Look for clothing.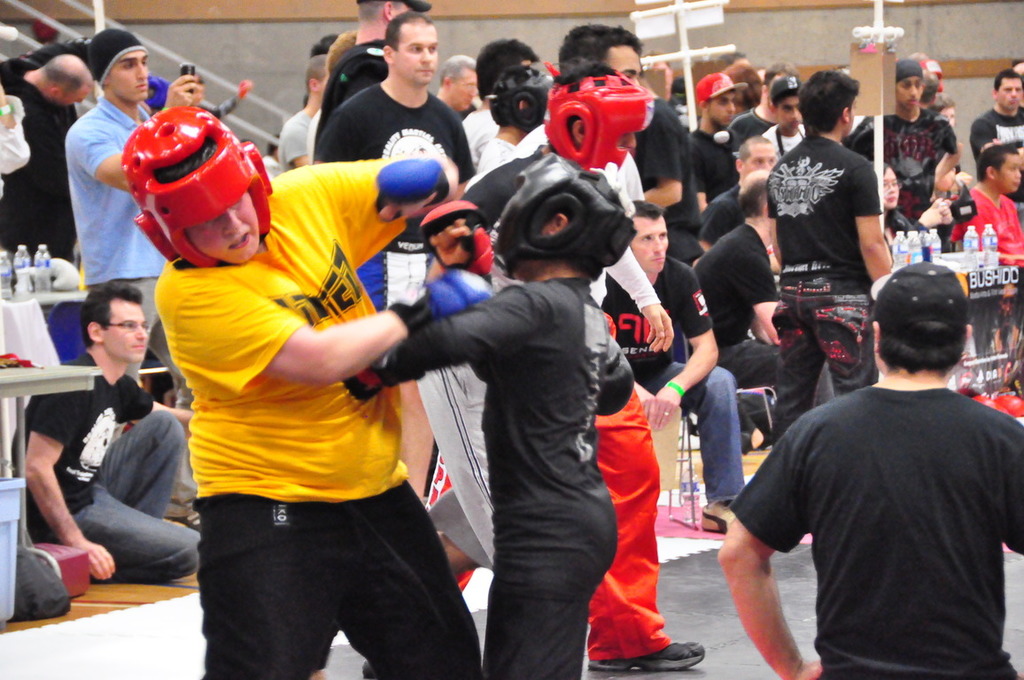
Found: x1=873 y1=208 x2=931 y2=255.
